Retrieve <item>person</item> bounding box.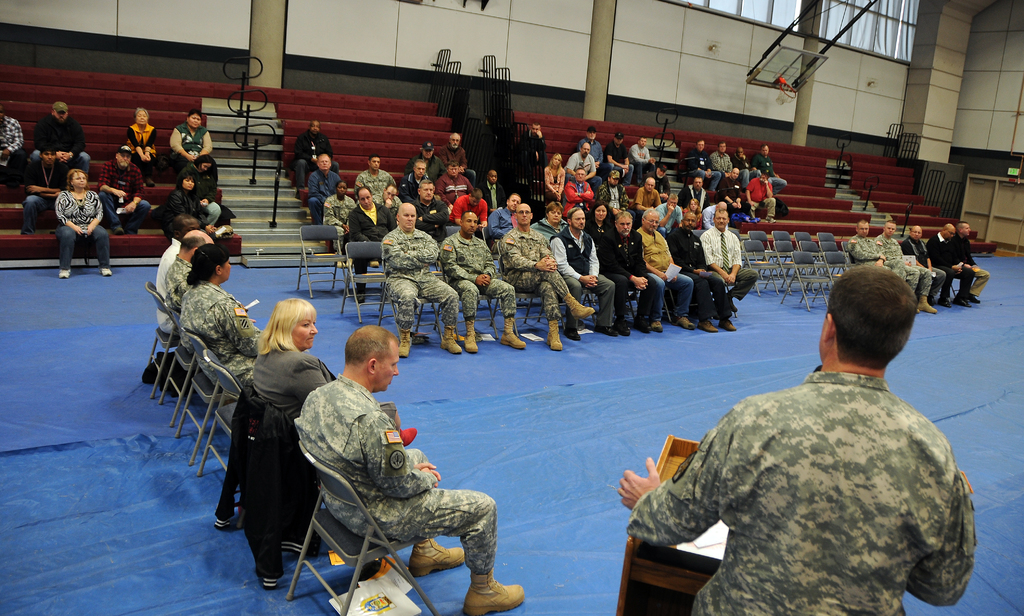
Bounding box: (347, 186, 398, 304).
